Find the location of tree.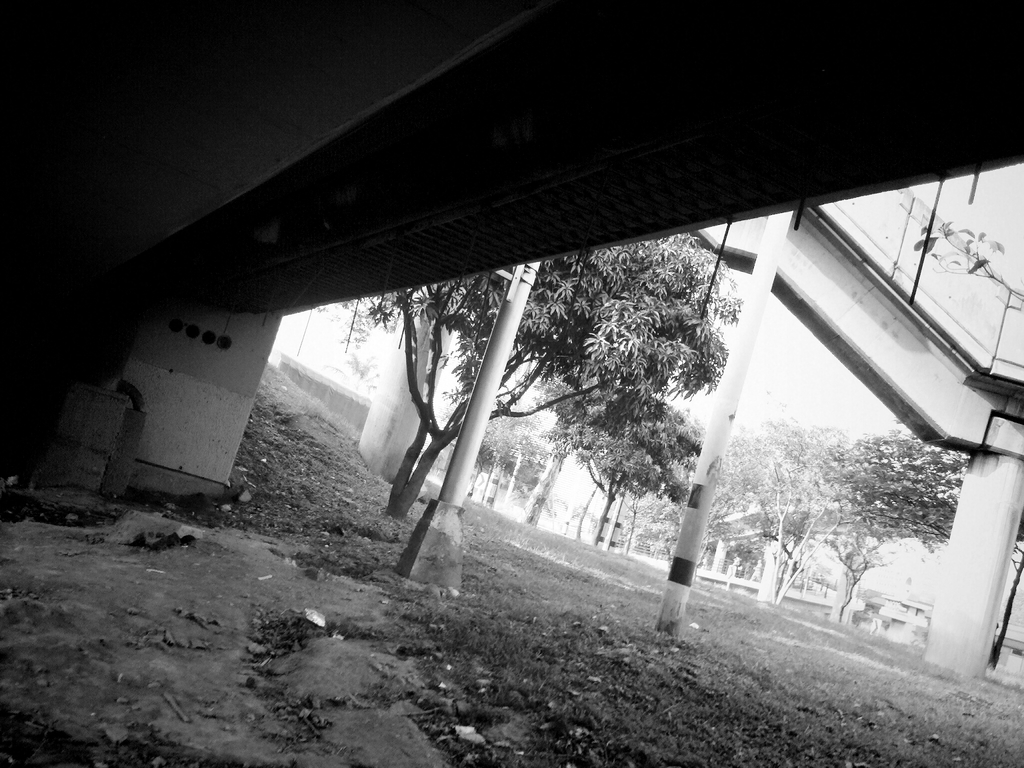
Location: 439,401,548,500.
